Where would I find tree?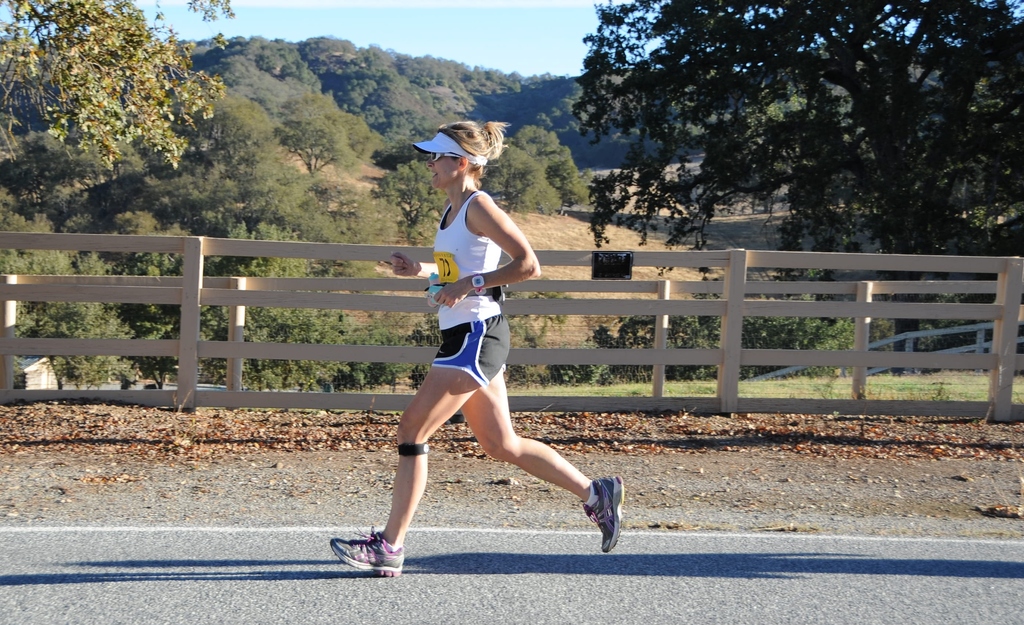
At pyautogui.locateOnScreen(481, 142, 568, 219).
